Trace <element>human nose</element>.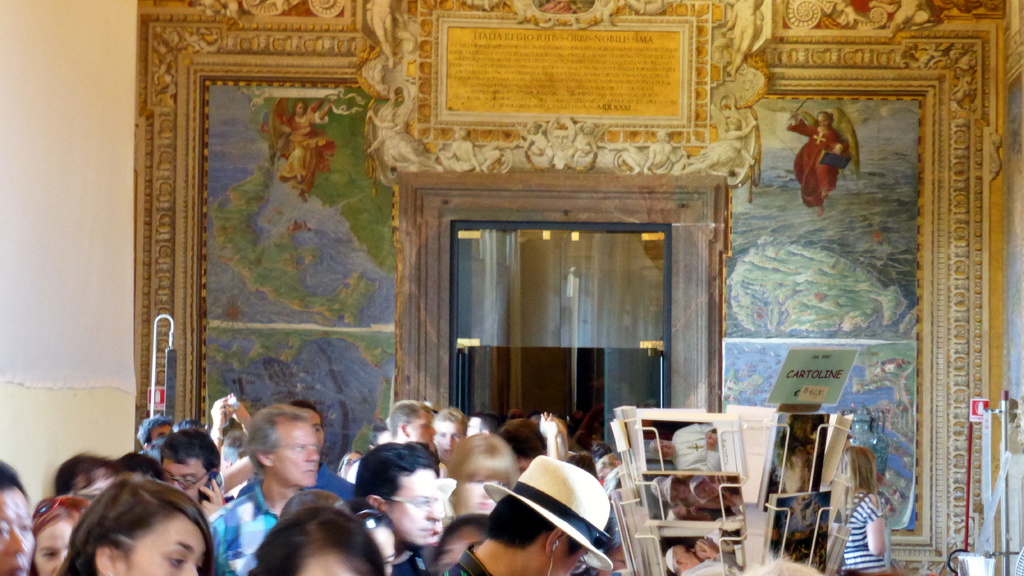
Traced to locate(186, 564, 198, 575).
